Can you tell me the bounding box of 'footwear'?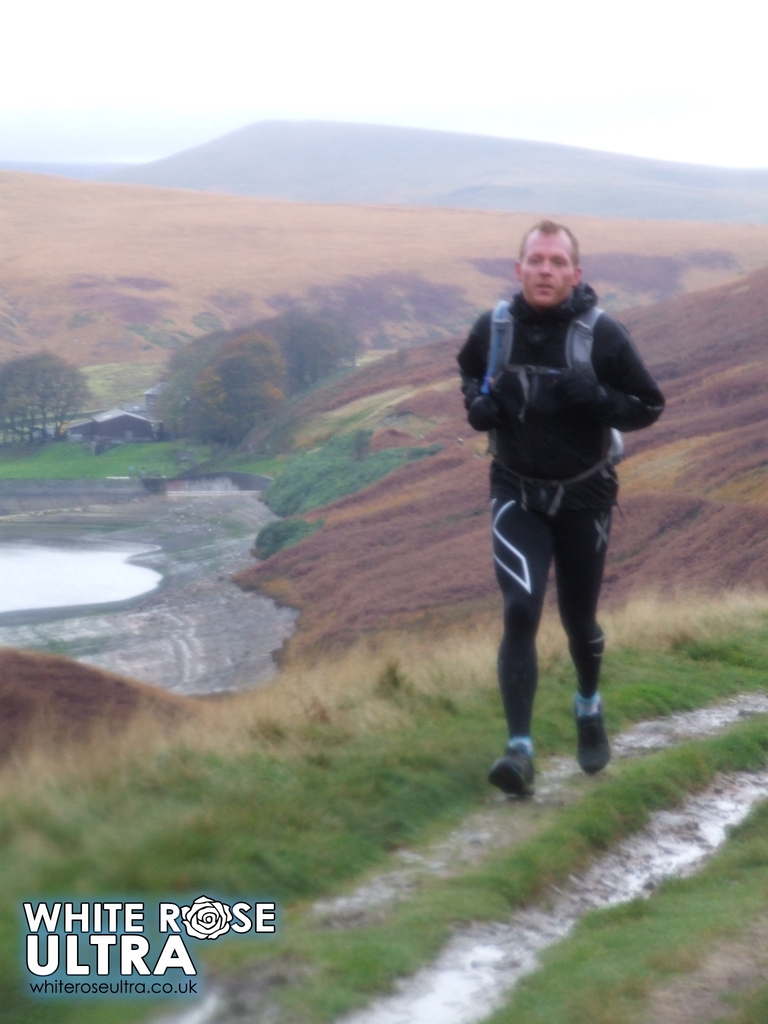
{"left": 576, "top": 692, "right": 612, "bottom": 774}.
